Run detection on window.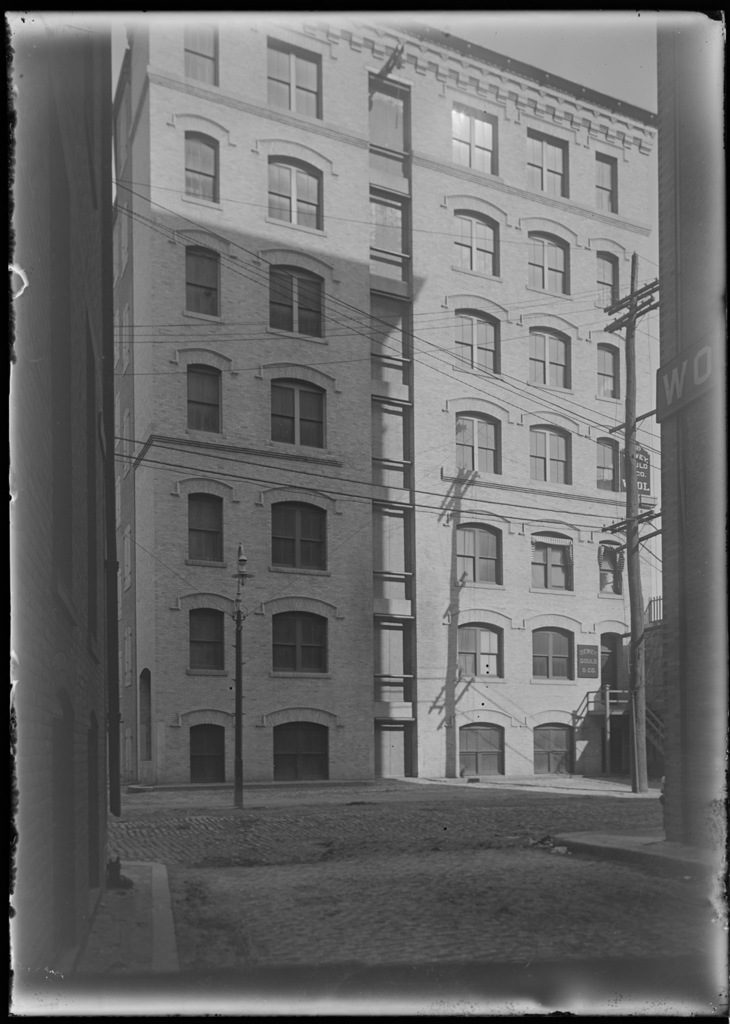
Result: 269 35 323 114.
